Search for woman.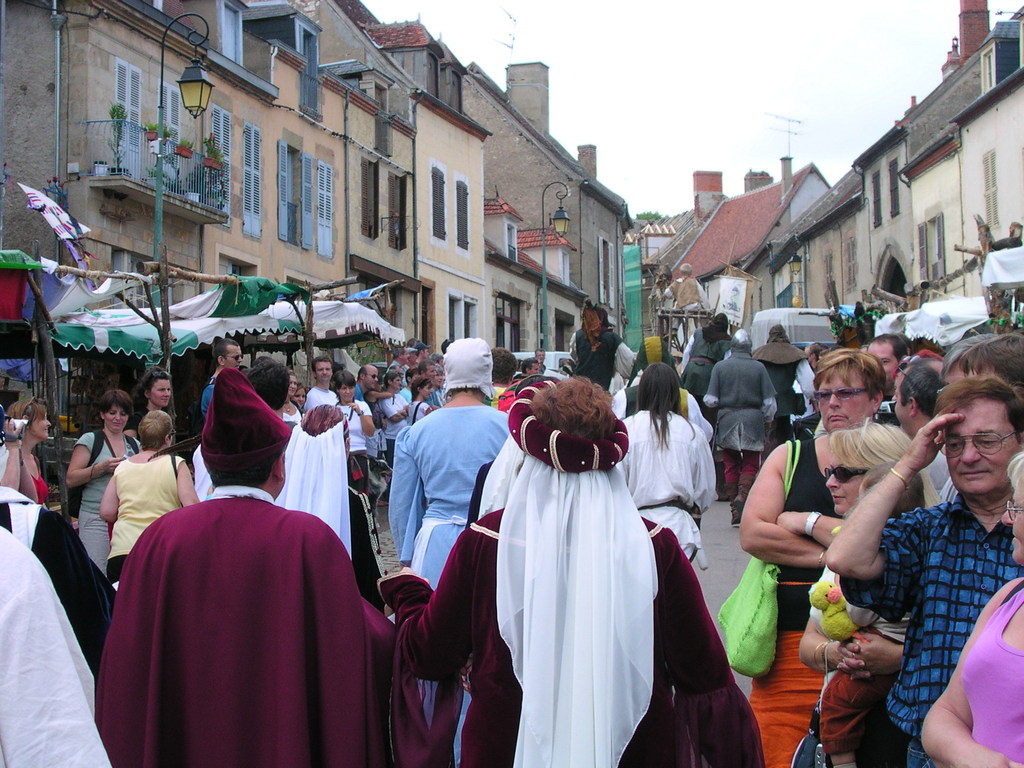
Found at 63/390/148/578.
